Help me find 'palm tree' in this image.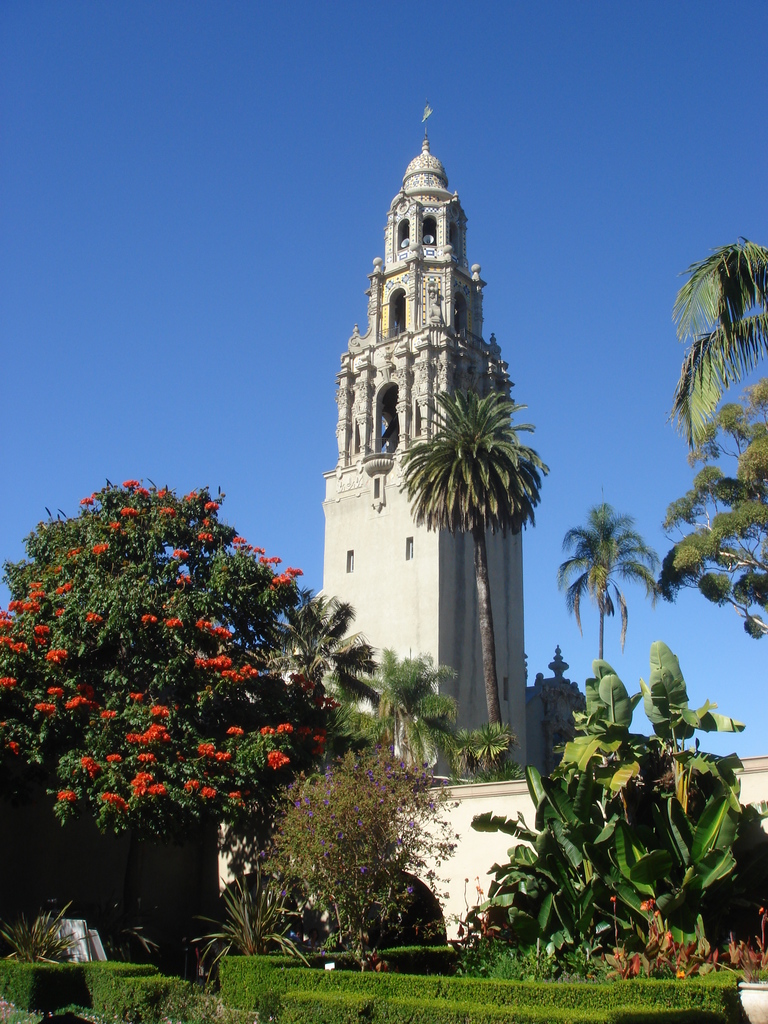
Found it: BBox(399, 393, 551, 737).
